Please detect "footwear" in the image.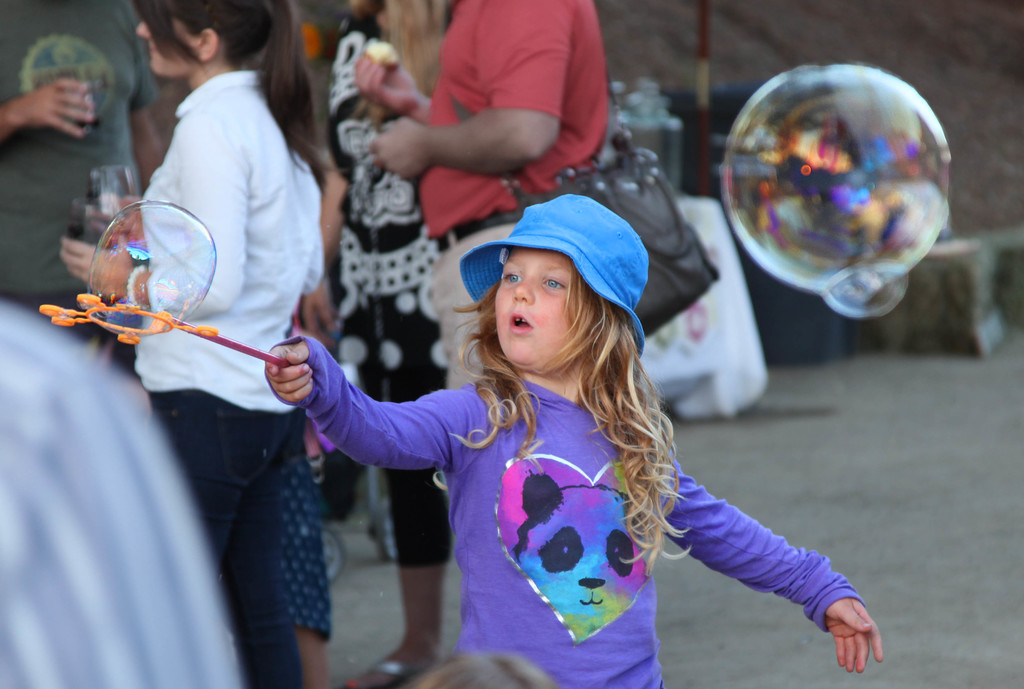
bbox=[344, 663, 434, 688].
